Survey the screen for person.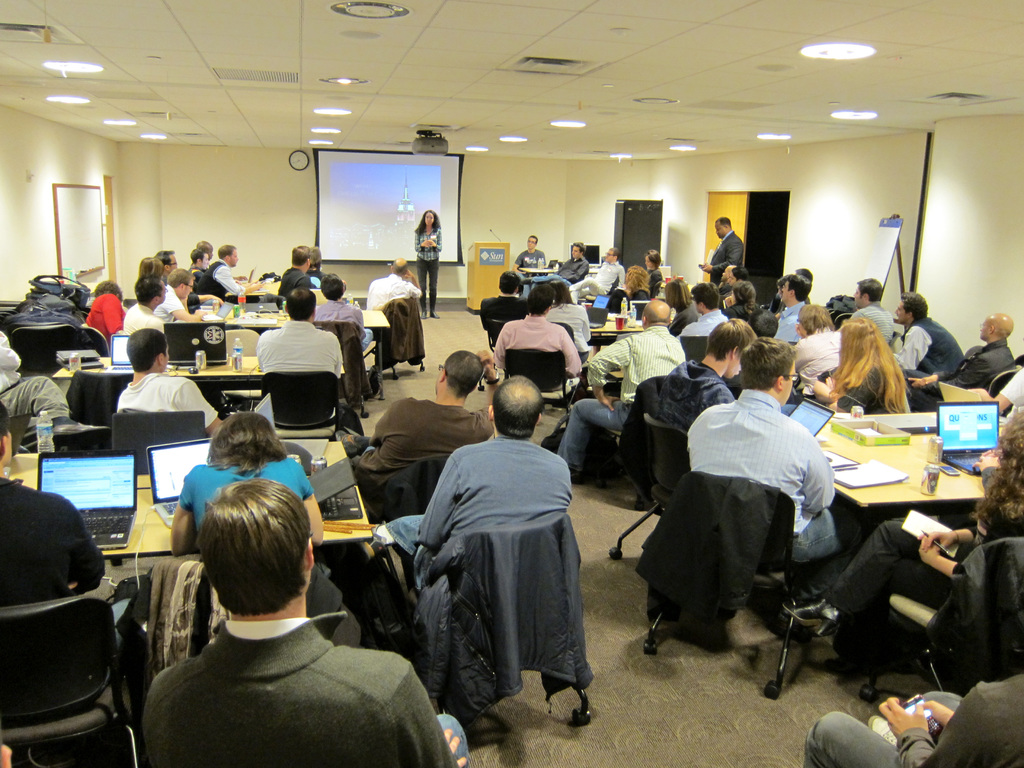
Survey found: 275:245:320:292.
